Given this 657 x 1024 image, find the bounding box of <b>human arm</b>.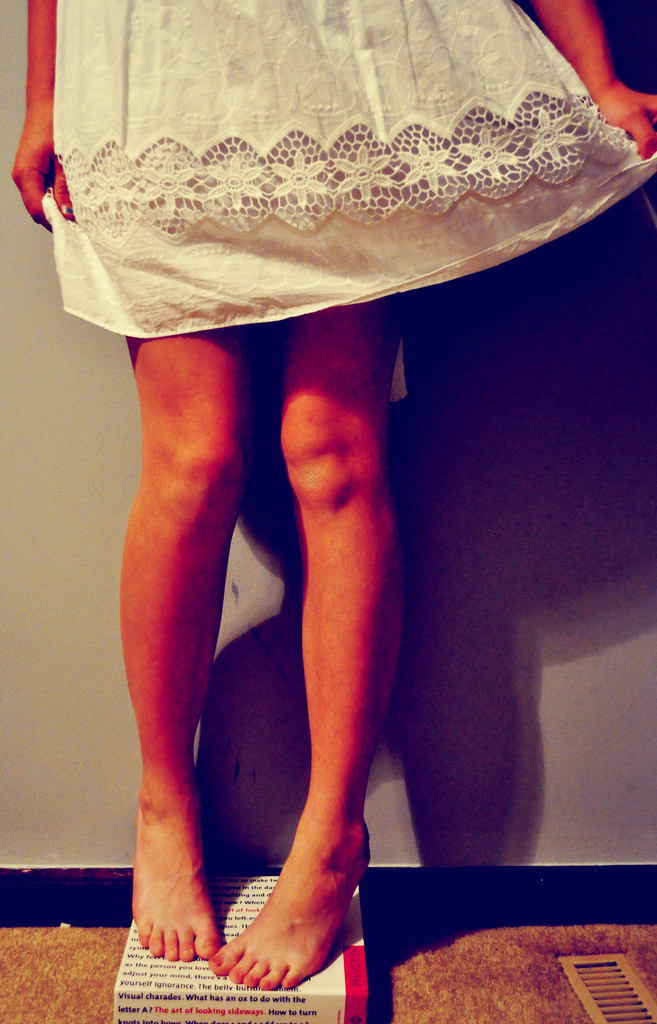
[3,0,80,226].
